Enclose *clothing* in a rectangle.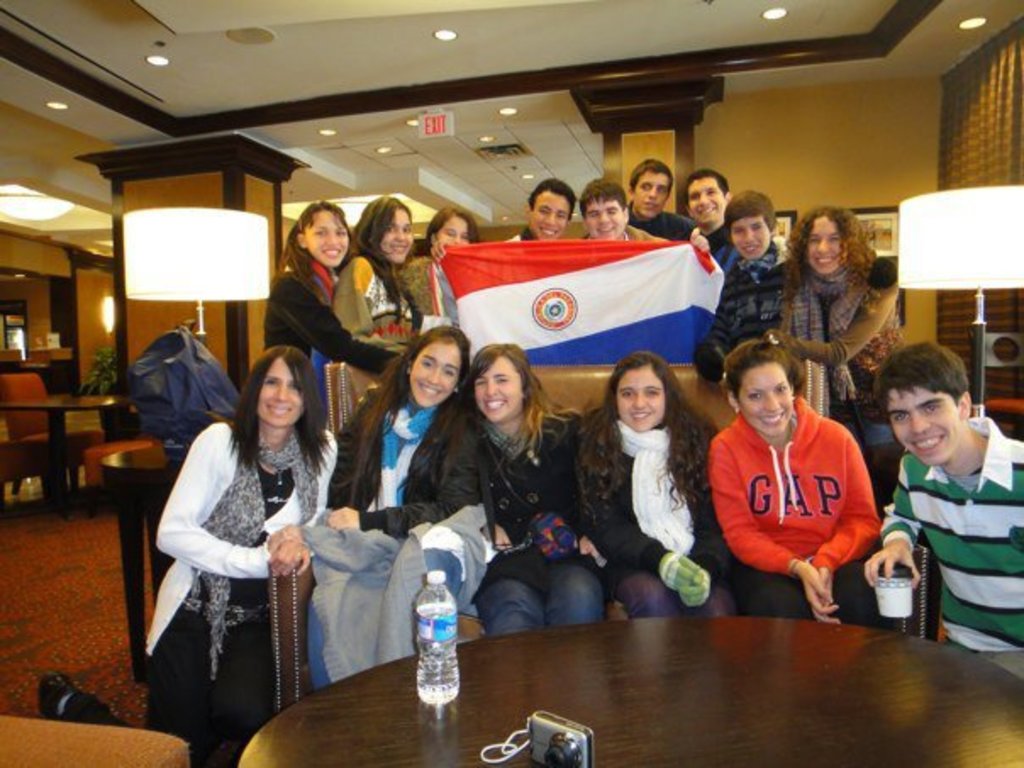
bbox(797, 270, 890, 407).
